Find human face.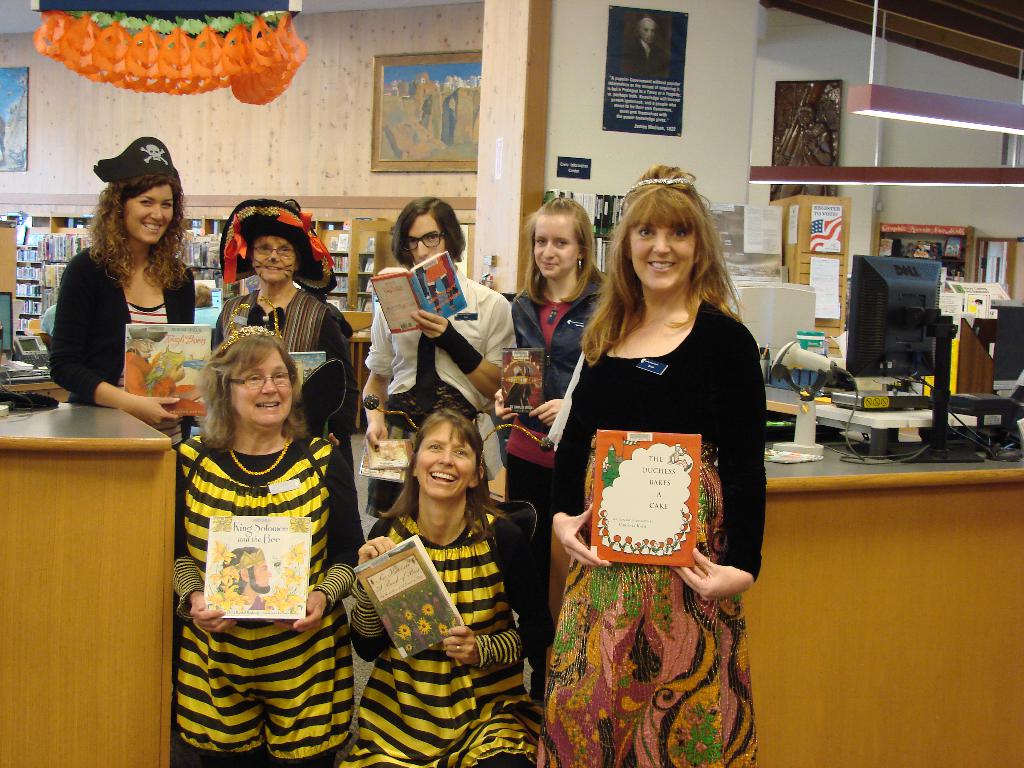
(236,356,291,423).
